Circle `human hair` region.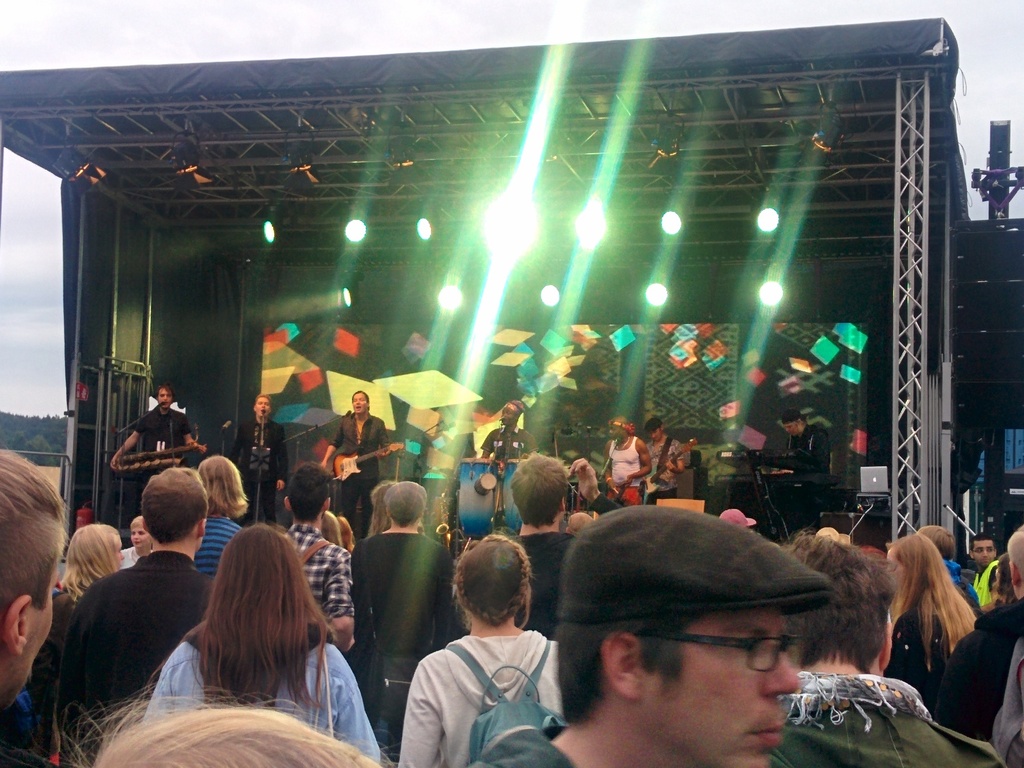
Region: rect(550, 606, 716, 729).
